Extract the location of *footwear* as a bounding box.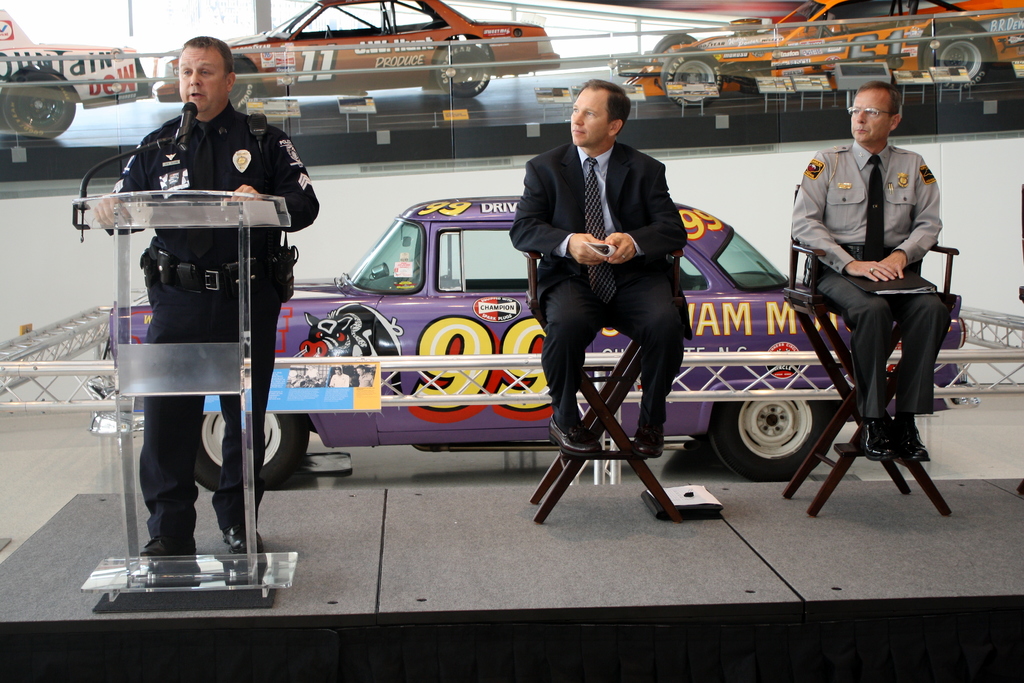
<region>221, 524, 264, 552</region>.
